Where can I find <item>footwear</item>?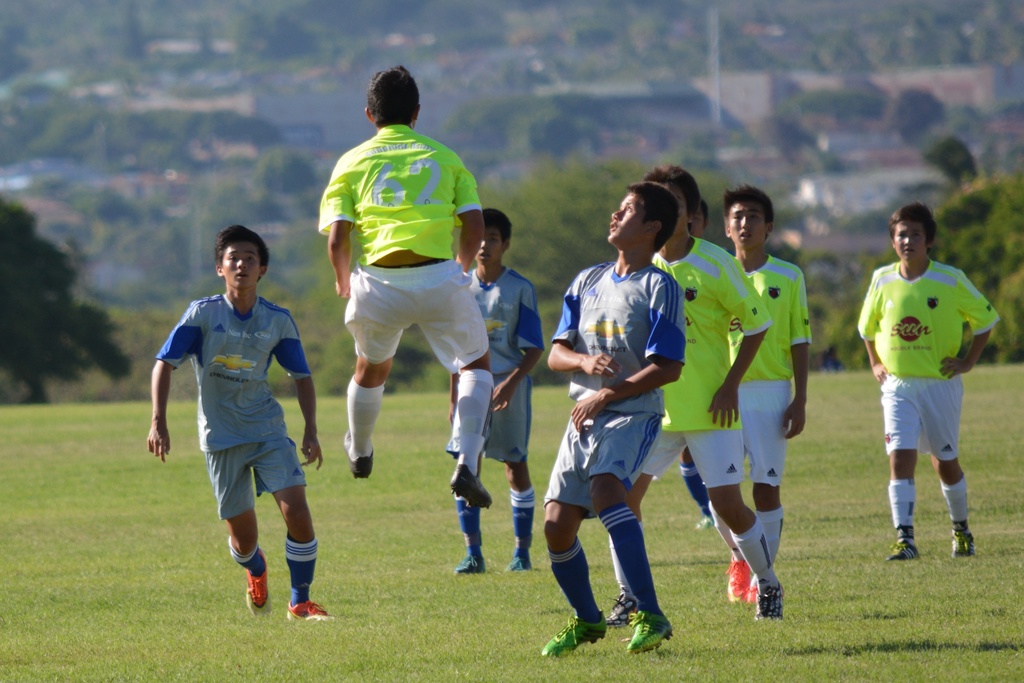
You can find it at bbox=[746, 571, 758, 602].
